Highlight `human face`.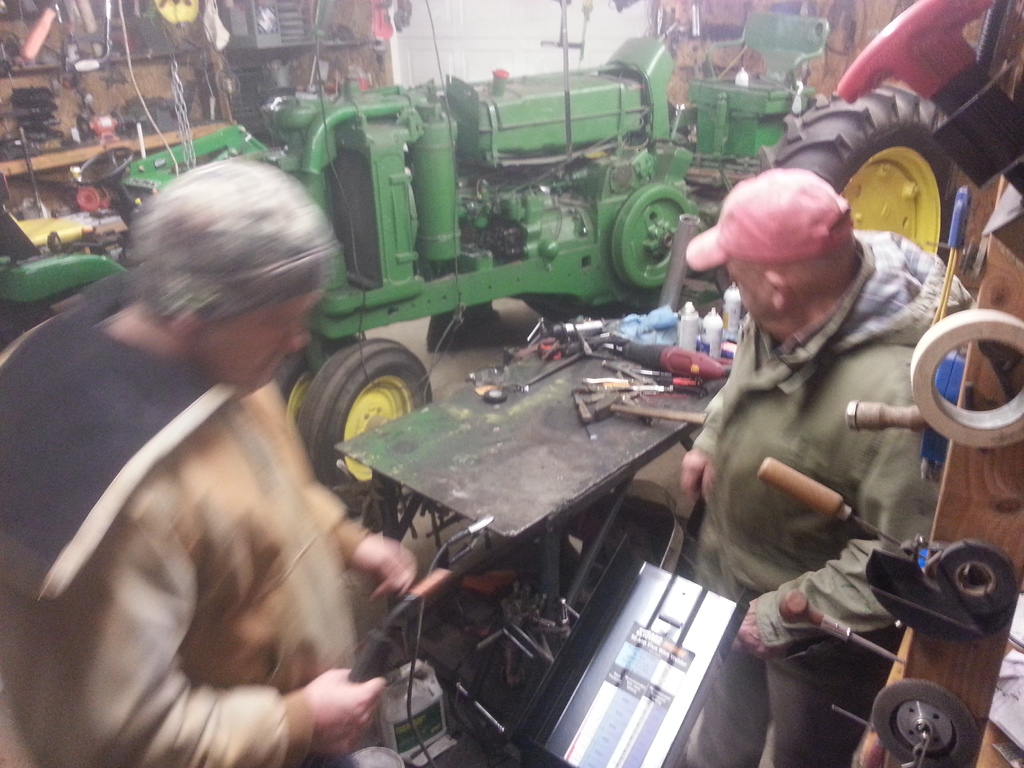
Highlighted region: 721,260,780,349.
